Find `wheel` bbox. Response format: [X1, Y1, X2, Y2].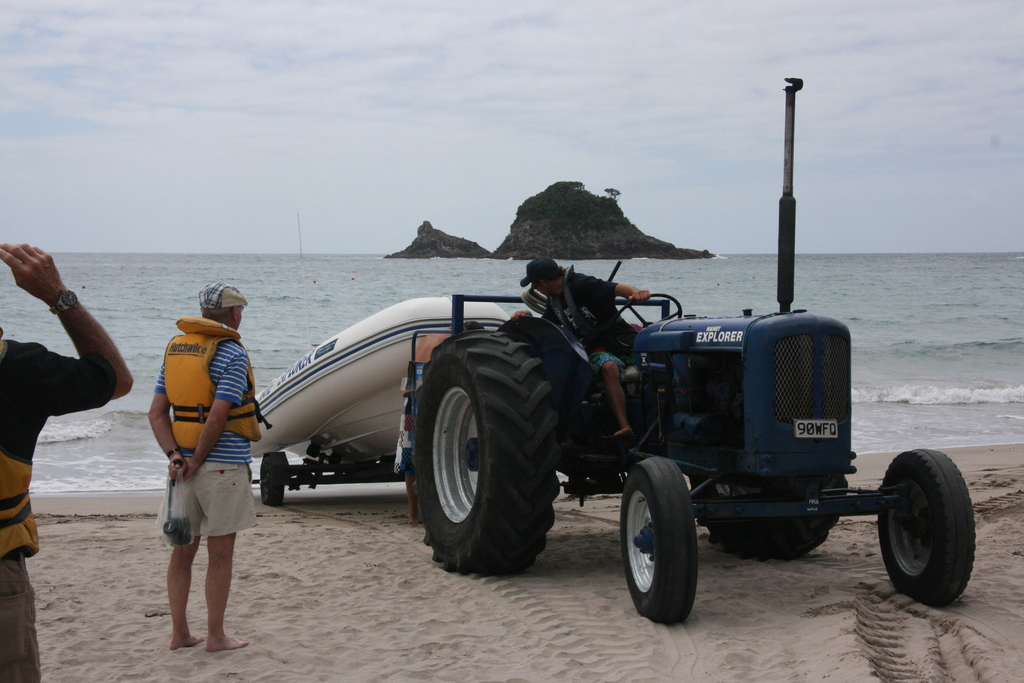
[626, 475, 714, 618].
